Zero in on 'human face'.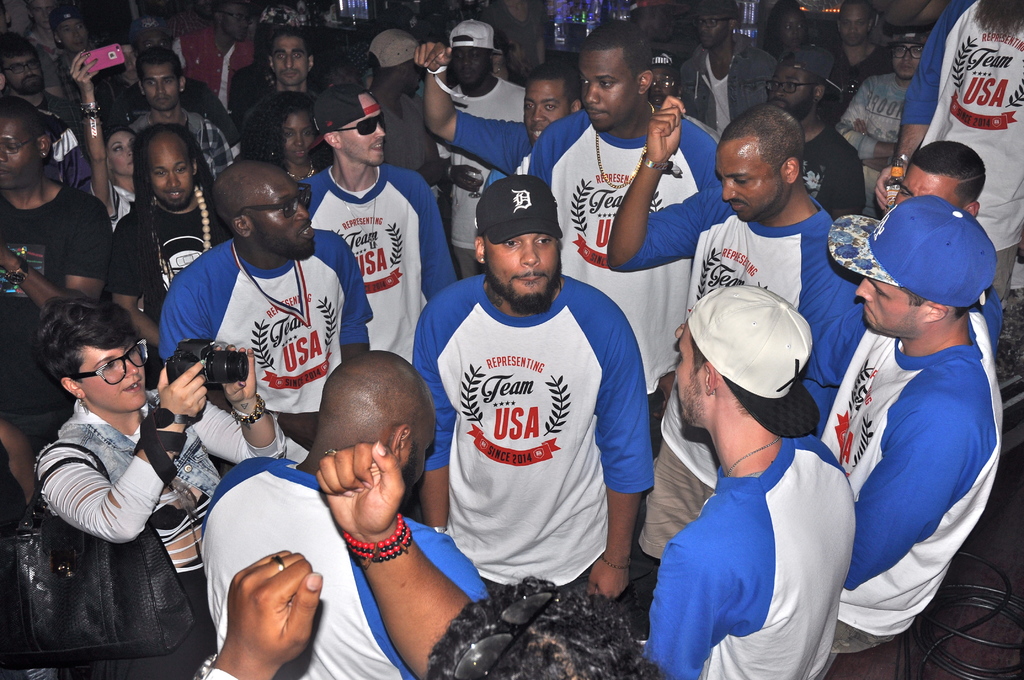
Zeroed in: select_region(406, 59, 422, 97).
